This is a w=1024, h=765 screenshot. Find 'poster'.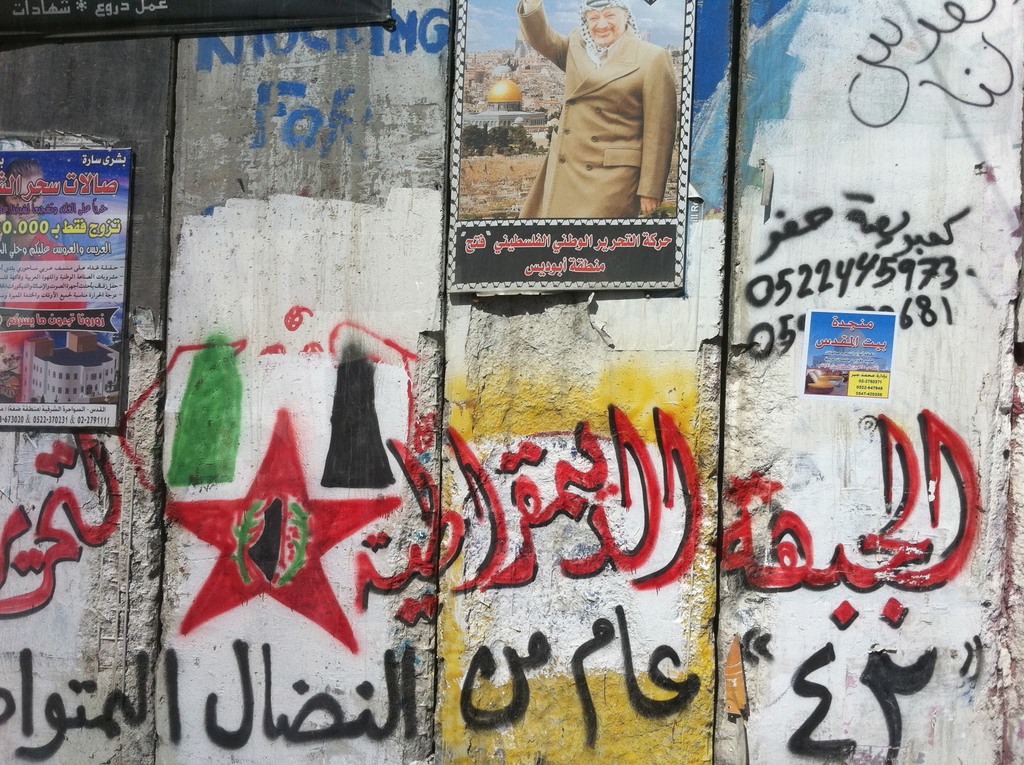
Bounding box: <region>447, 1, 694, 291</region>.
